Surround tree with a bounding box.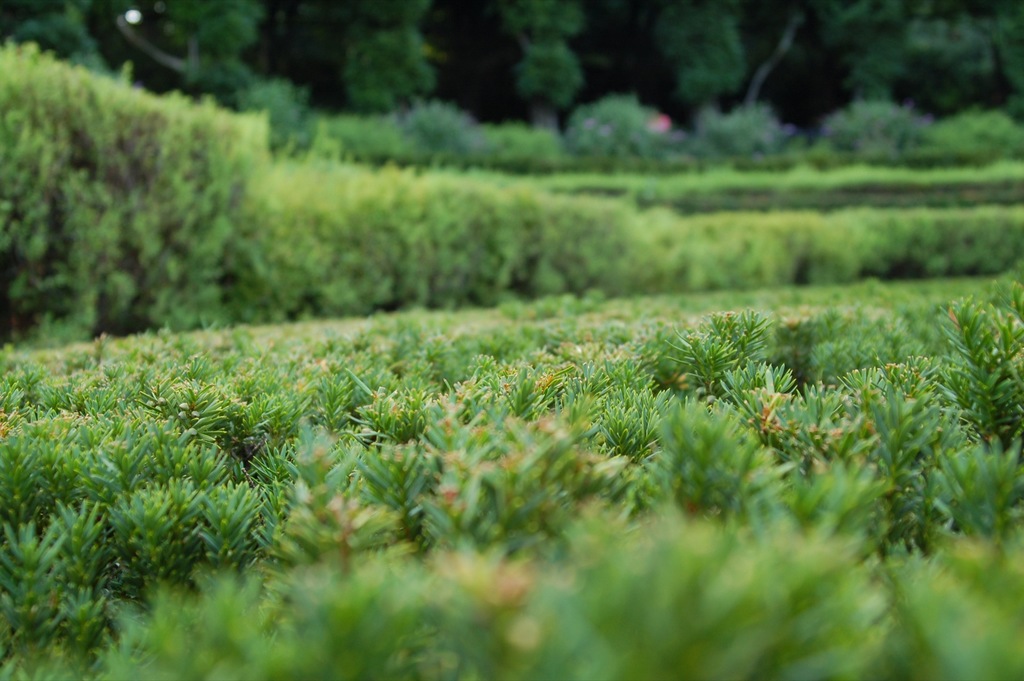
796, 0, 1023, 109.
